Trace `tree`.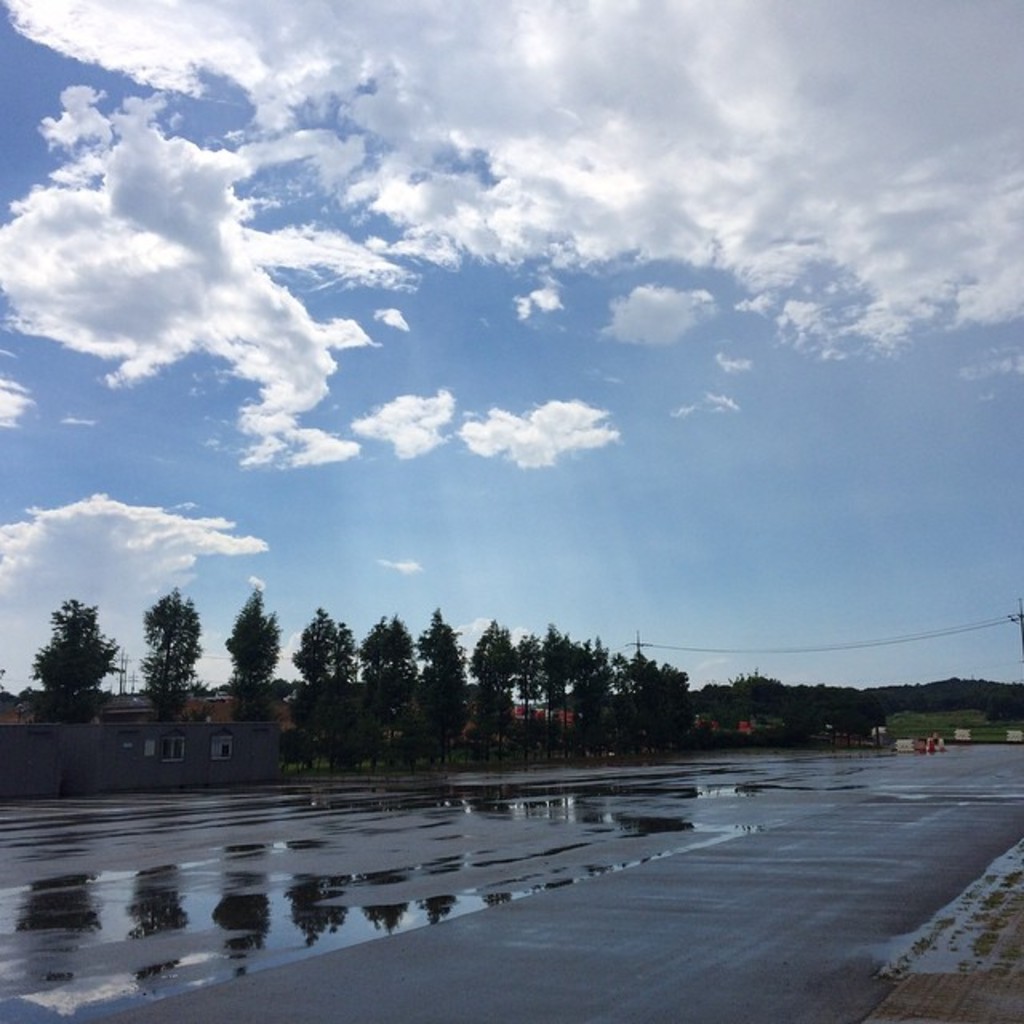
Traced to <bbox>360, 598, 413, 784</bbox>.
